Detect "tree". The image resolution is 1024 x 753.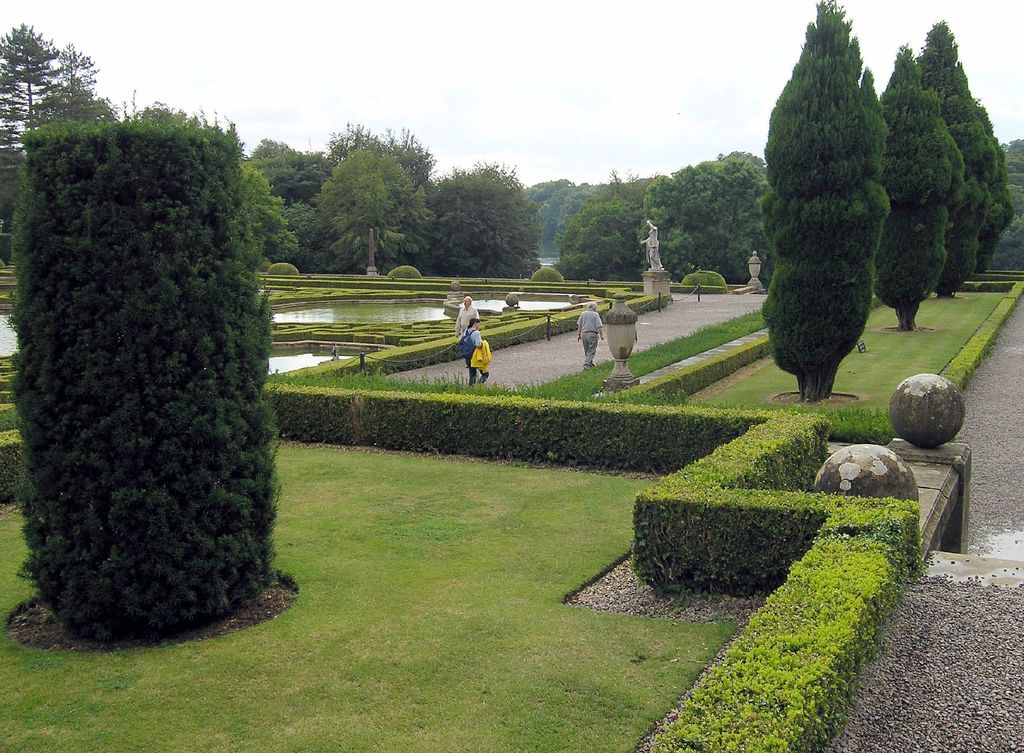
(left=237, top=140, right=323, bottom=202).
